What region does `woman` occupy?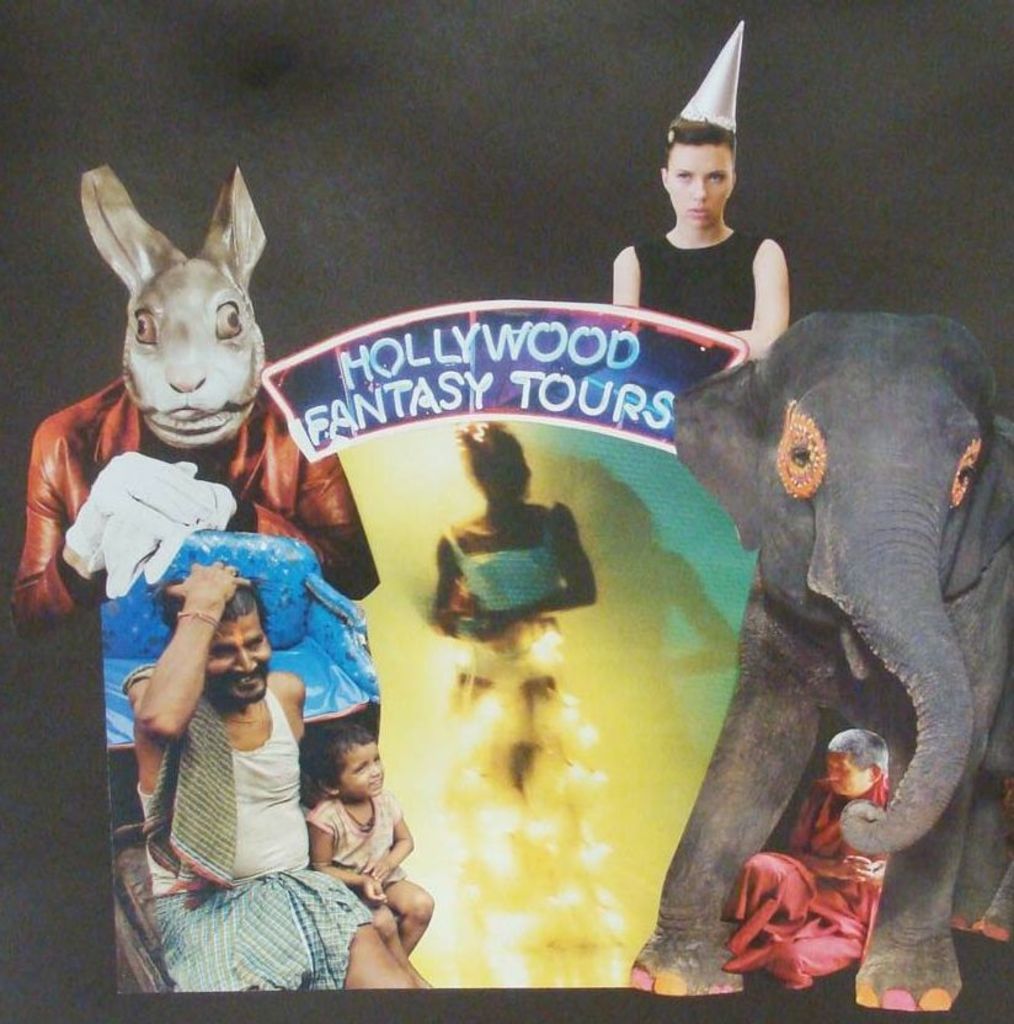
pyautogui.locateOnScreen(604, 16, 794, 361).
